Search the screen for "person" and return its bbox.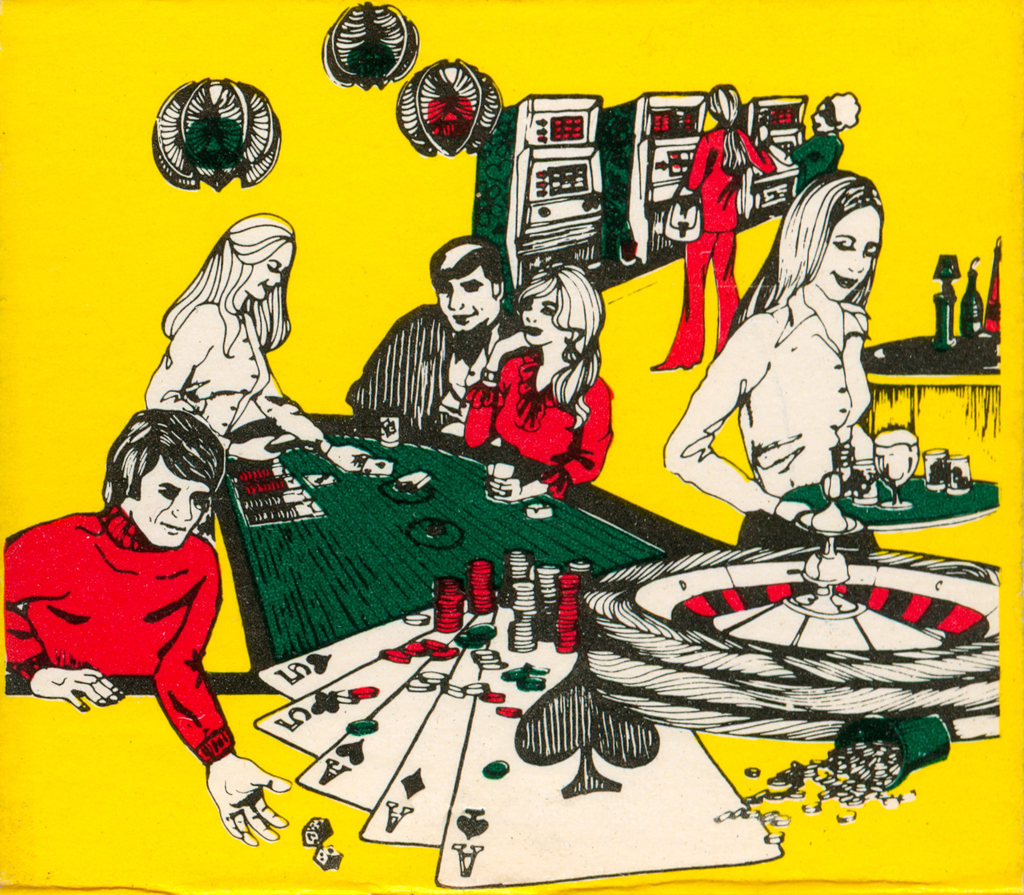
Found: select_region(347, 222, 522, 437).
